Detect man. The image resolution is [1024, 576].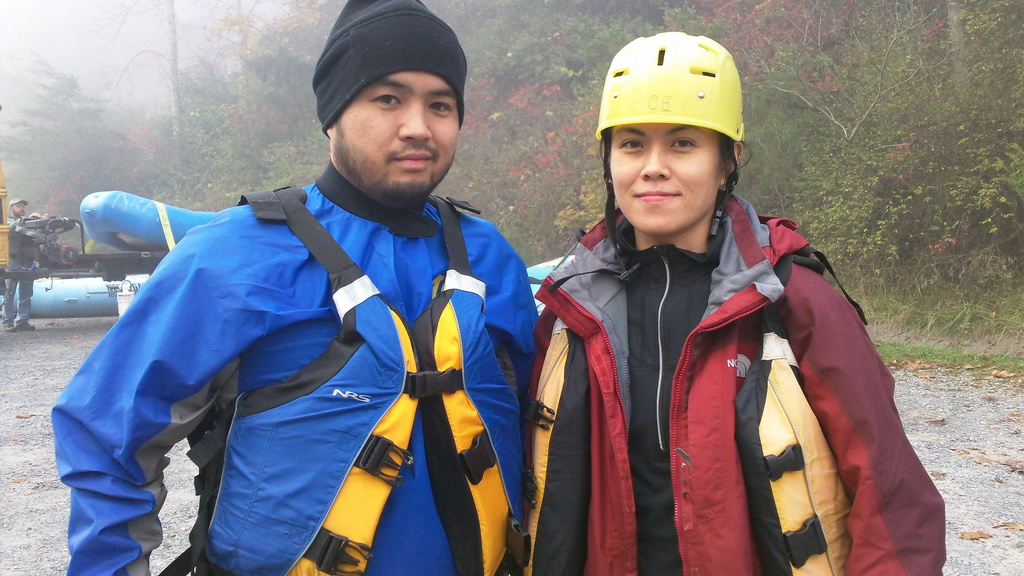
<box>51,0,543,575</box>.
